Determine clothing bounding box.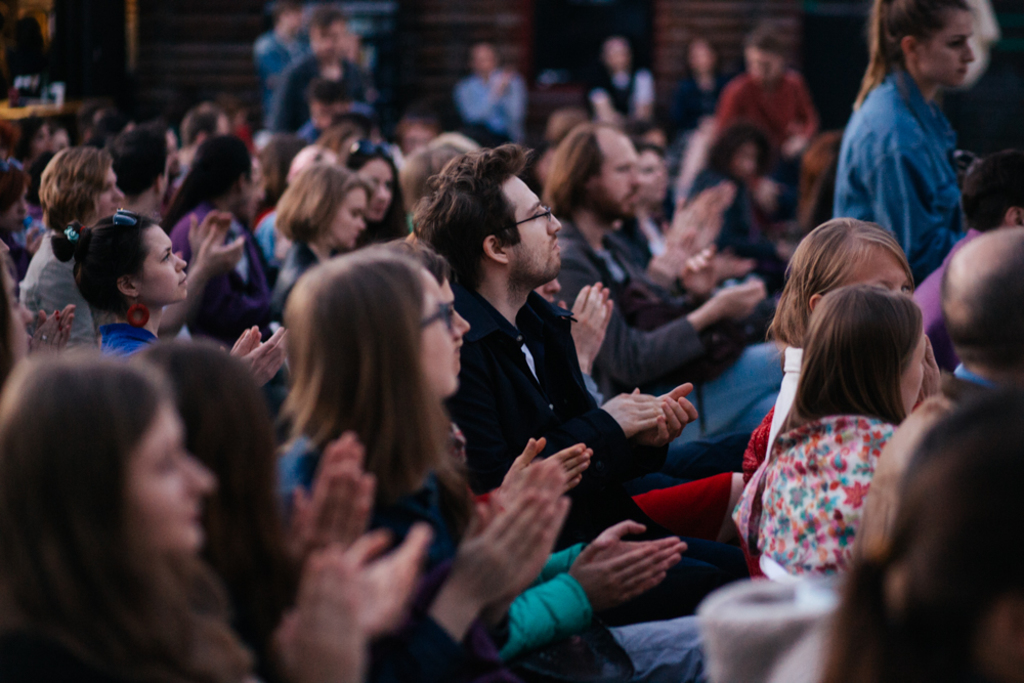
Determined: Rect(265, 51, 372, 133).
